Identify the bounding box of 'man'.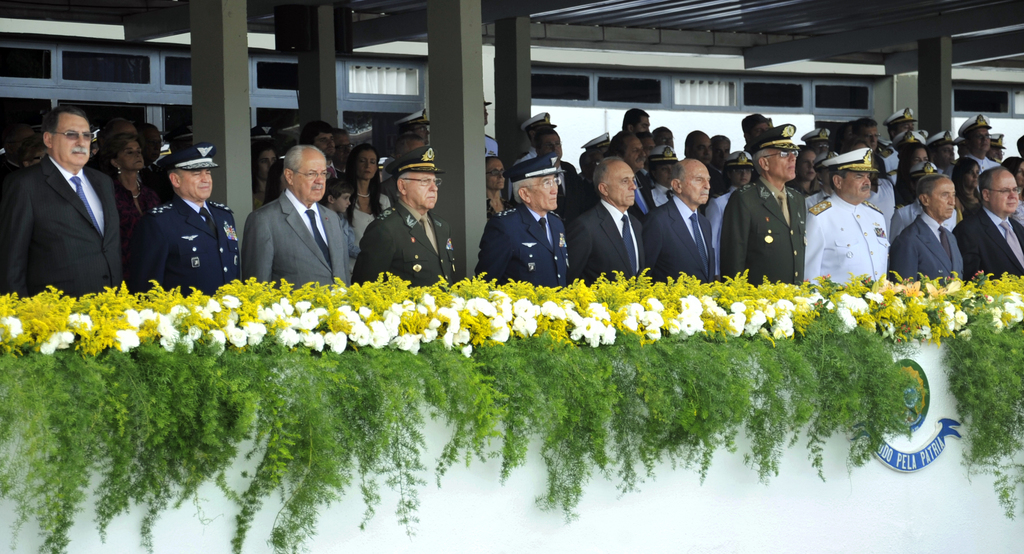
355,144,451,292.
